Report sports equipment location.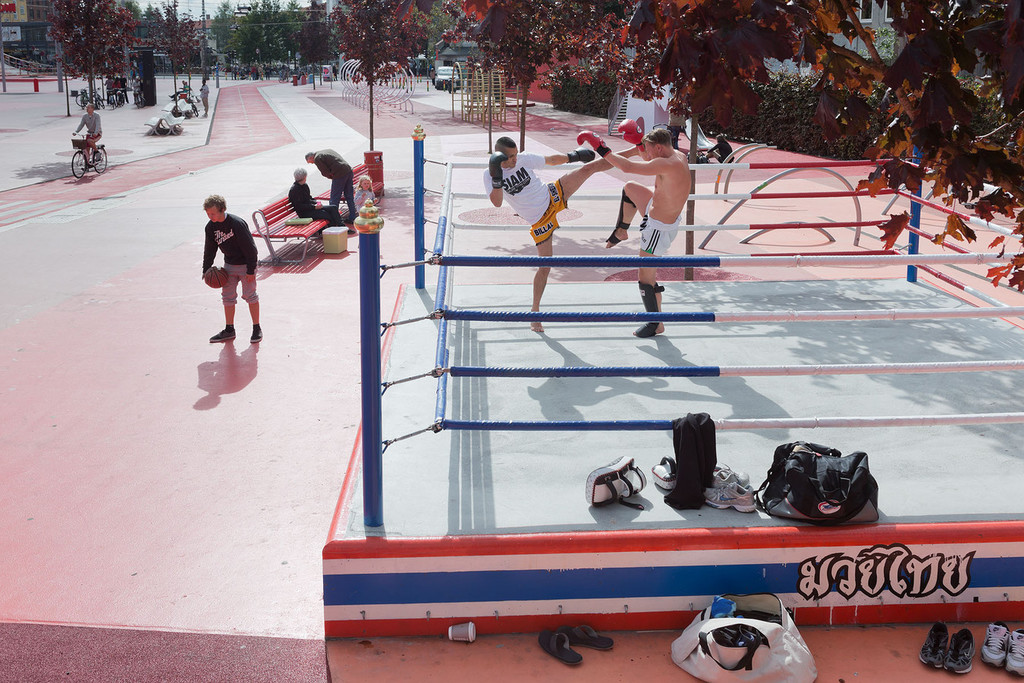
Report: (left=650, top=455, right=676, bottom=494).
